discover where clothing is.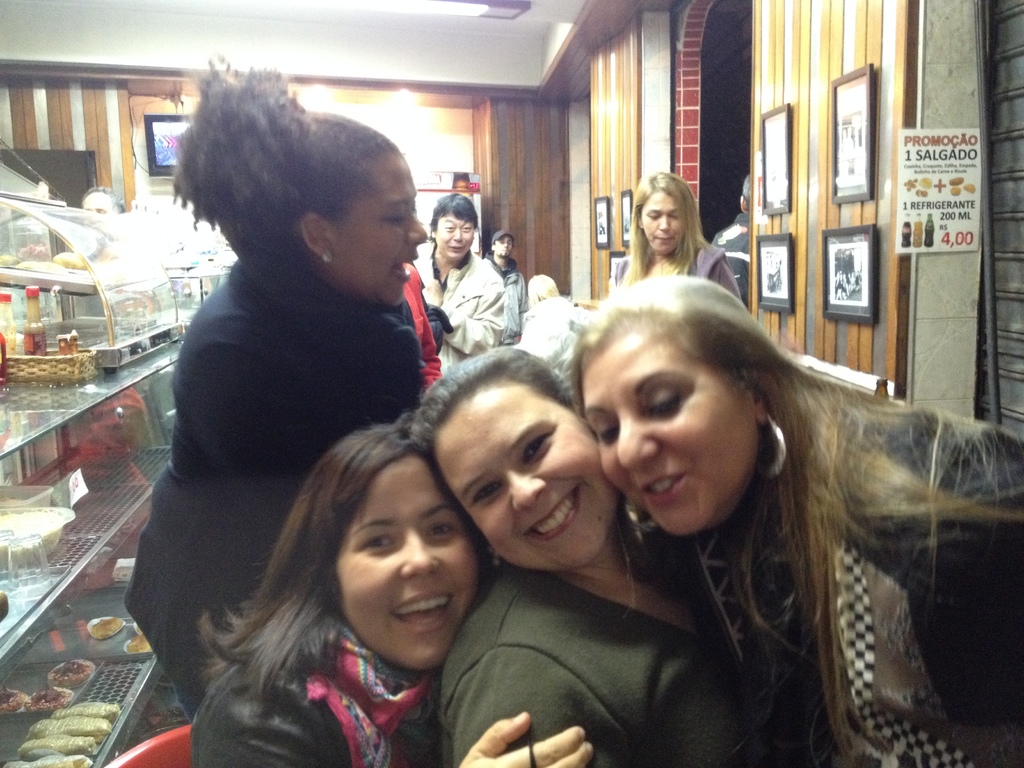
Discovered at 400:262:441:389.
